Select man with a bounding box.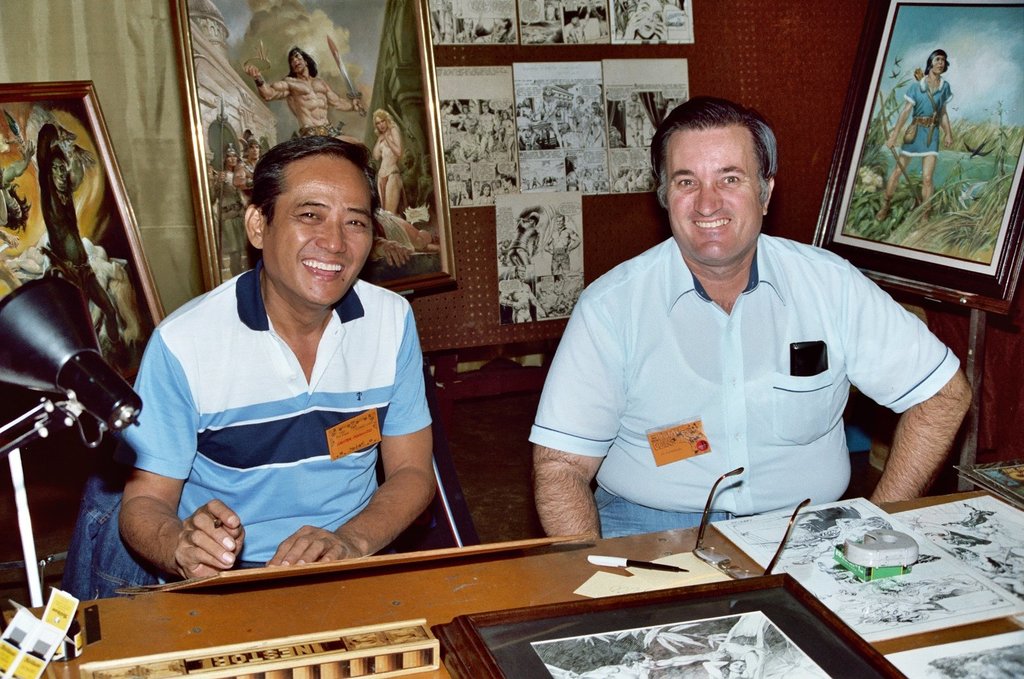
[32,117,123,355].
